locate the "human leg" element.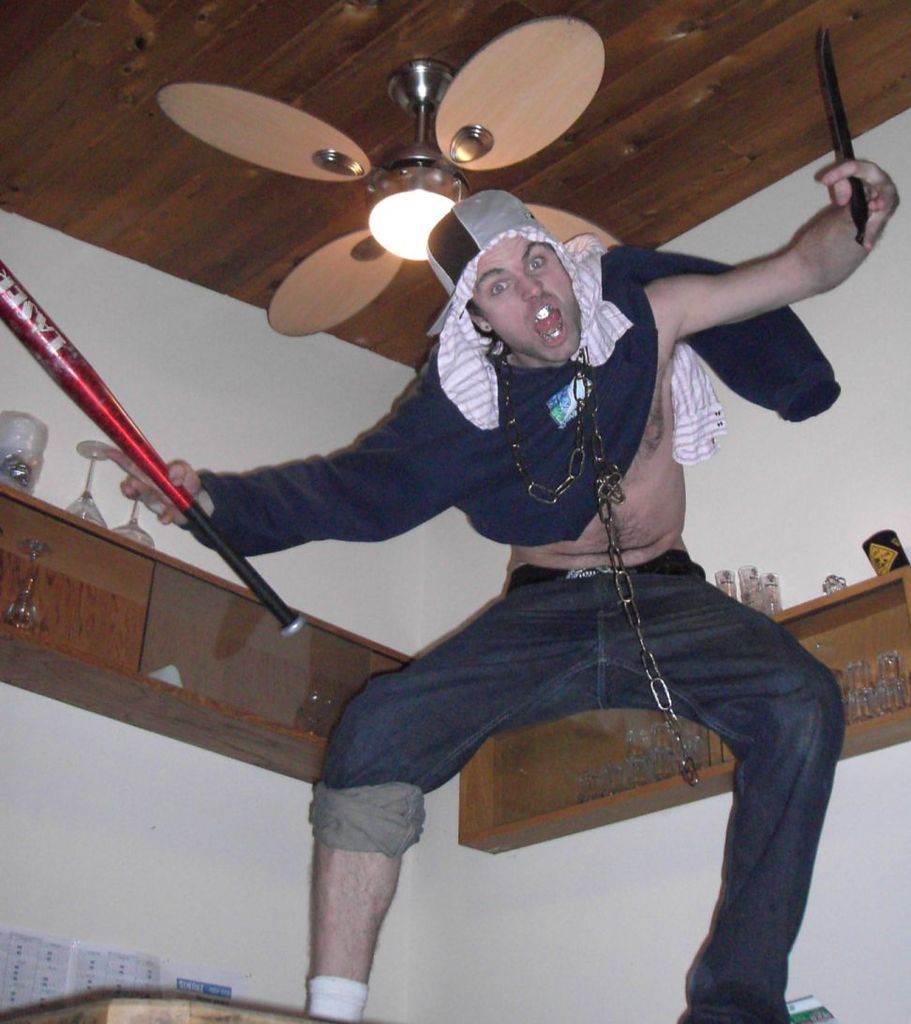
Element bbox: box(308, 579, 583, 1023).
